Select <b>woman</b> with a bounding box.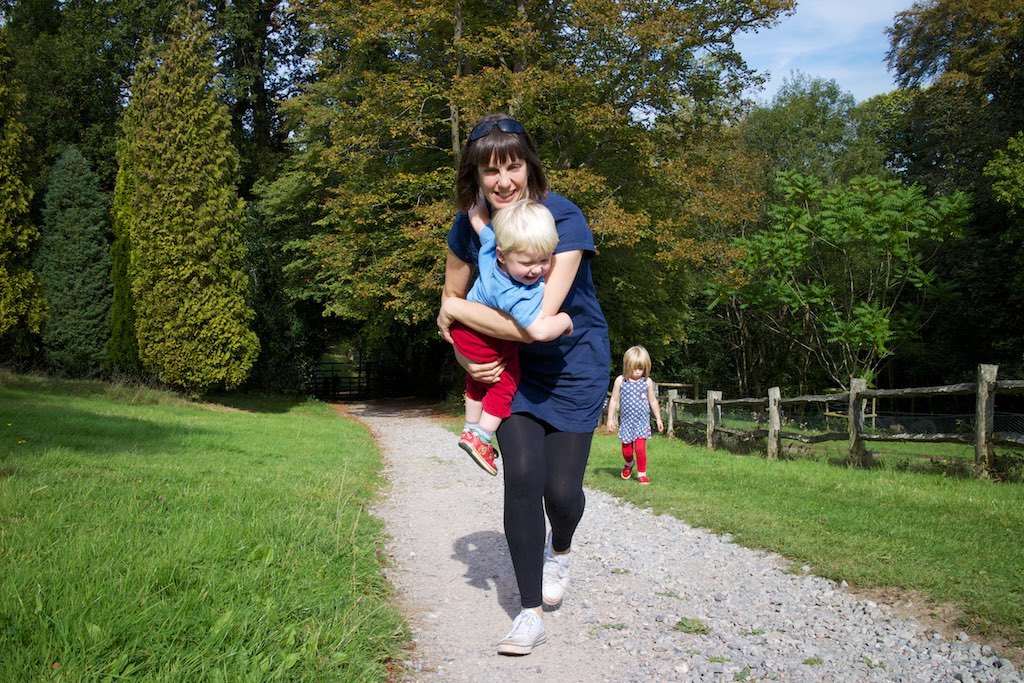
region(446, 117, 614, 626).
